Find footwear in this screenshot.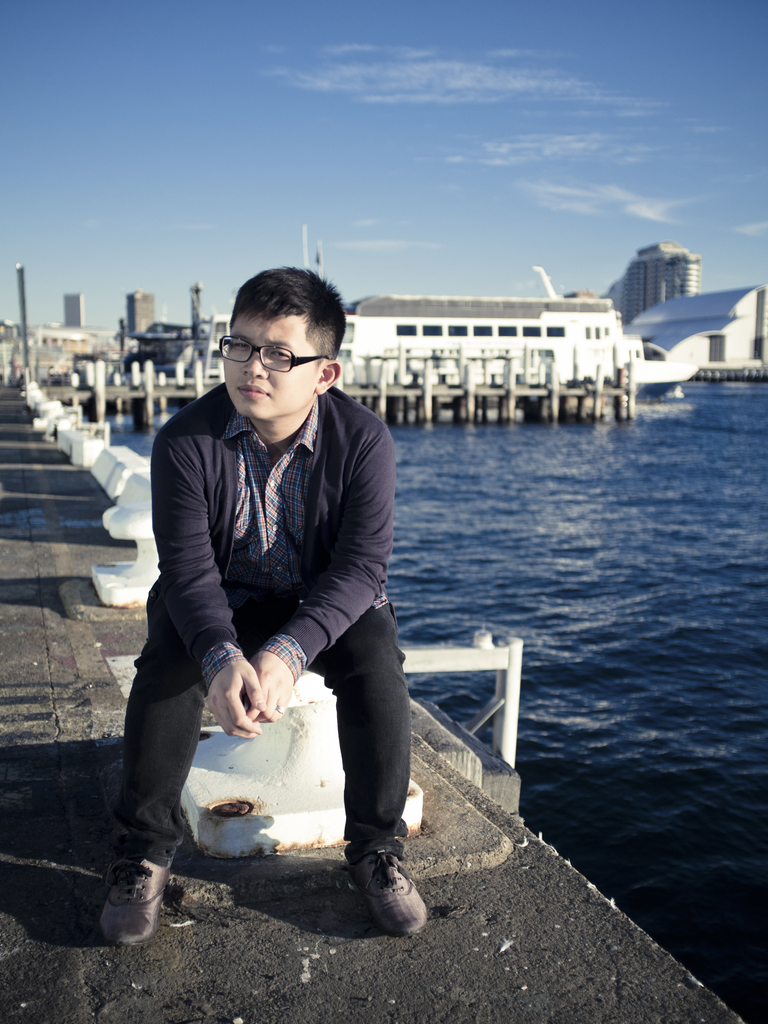
The bounding box for footwear is bbox(108, 854, 174, 947).
